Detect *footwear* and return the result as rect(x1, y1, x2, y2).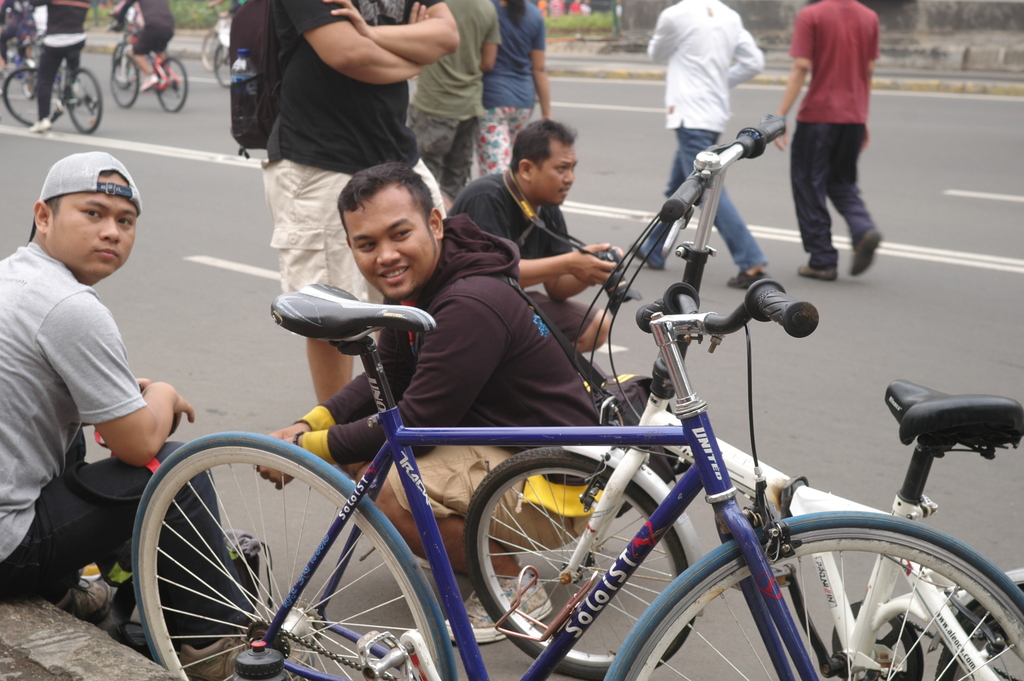
rect(796, 266, 839, 280).
